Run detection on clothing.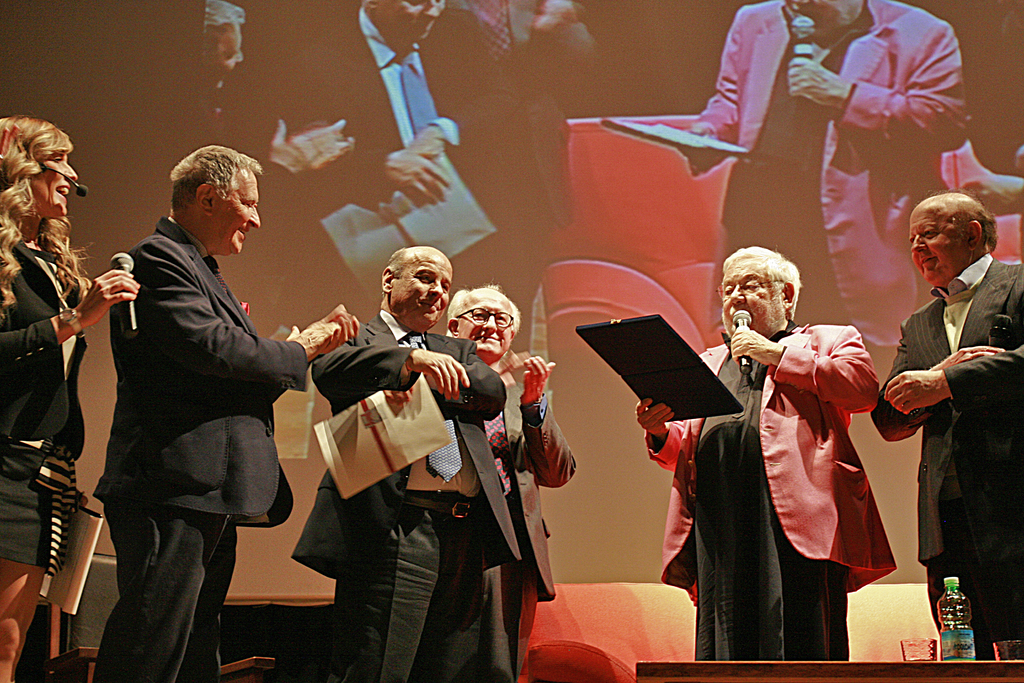
Result: 93/215/305/682.
